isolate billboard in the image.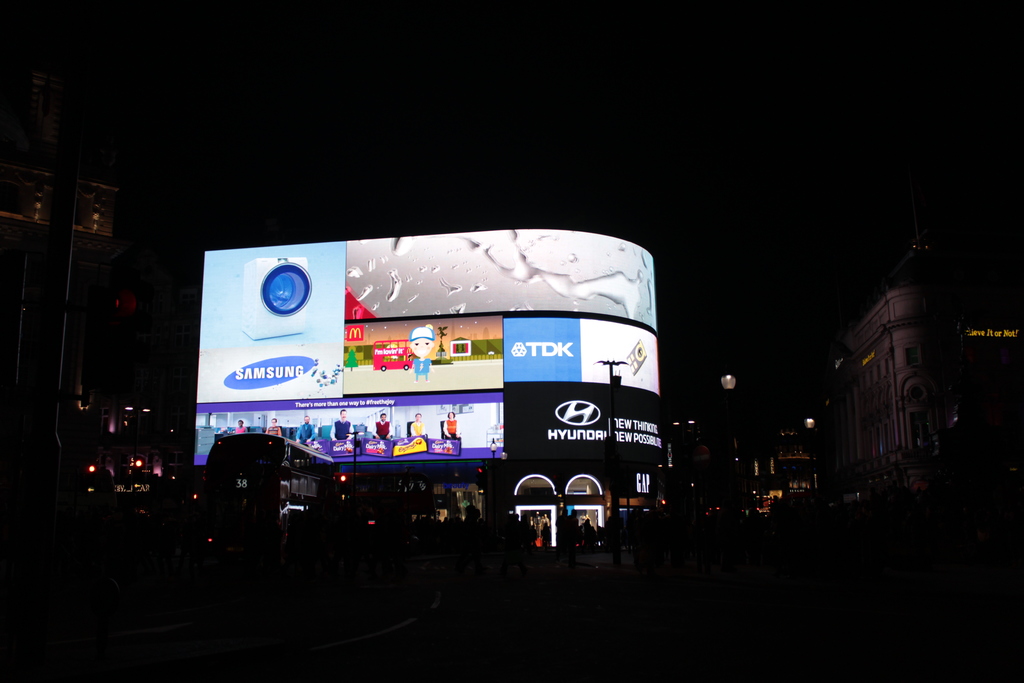
Isolated region: (left=513, top=390, right=665, bottom=473).
